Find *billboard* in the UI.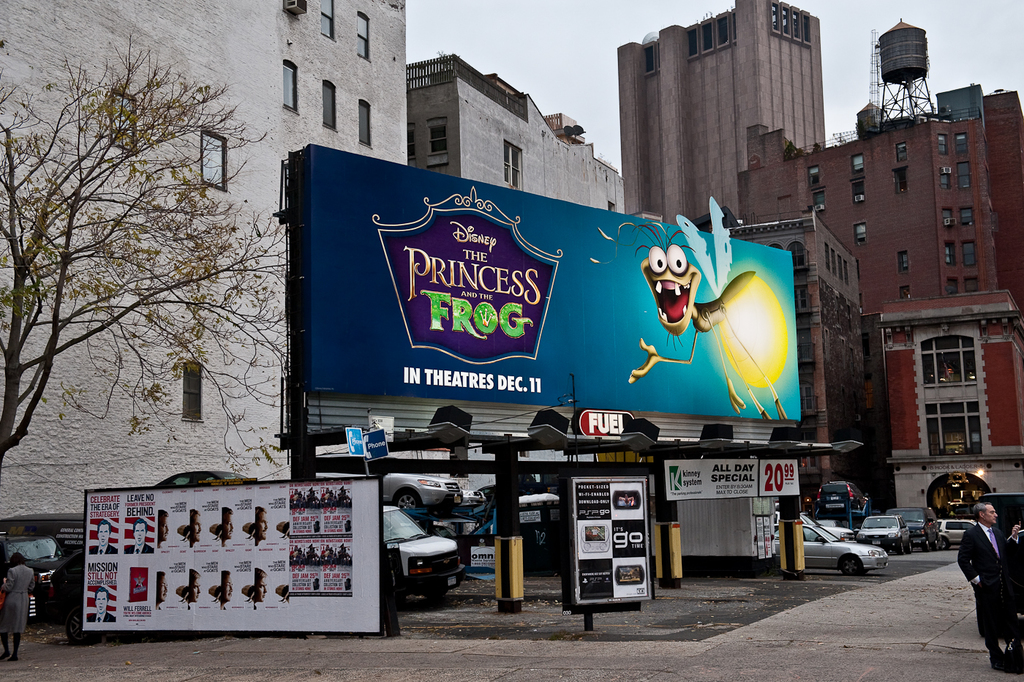
UI element at [left=764, top=517, right=772, bottom=558].
